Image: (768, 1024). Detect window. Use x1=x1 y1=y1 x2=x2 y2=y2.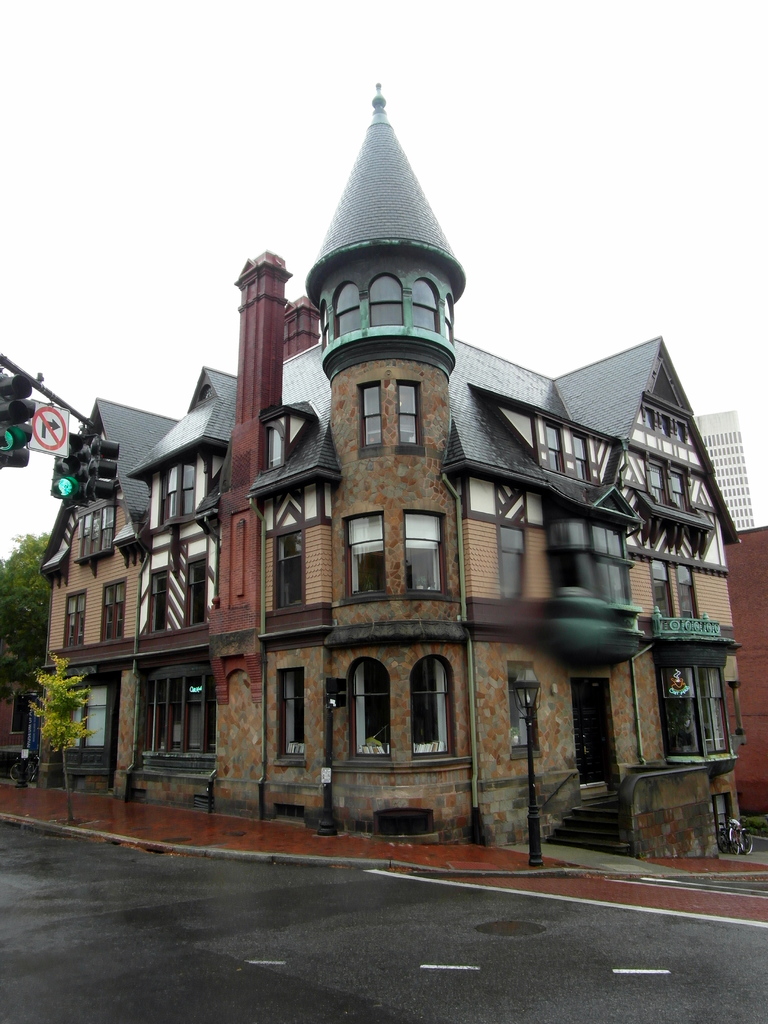
x1=60 y1=588 x2=84 y2=650.
